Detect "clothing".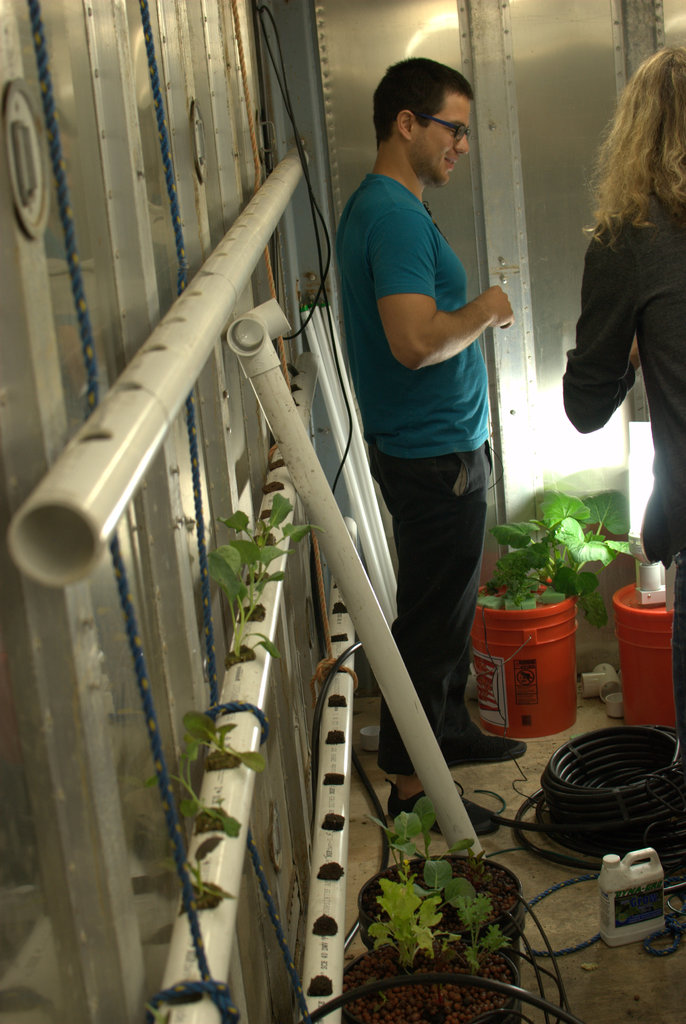
Detected at locate(299, 84, 510, 881).
